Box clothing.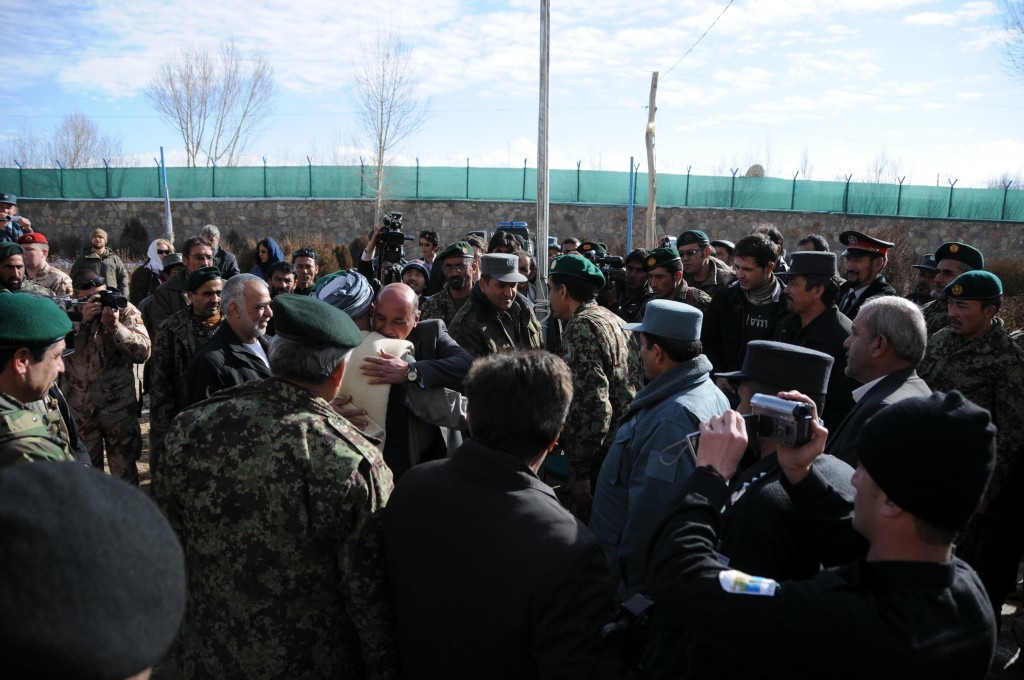
335:321:468:458.
